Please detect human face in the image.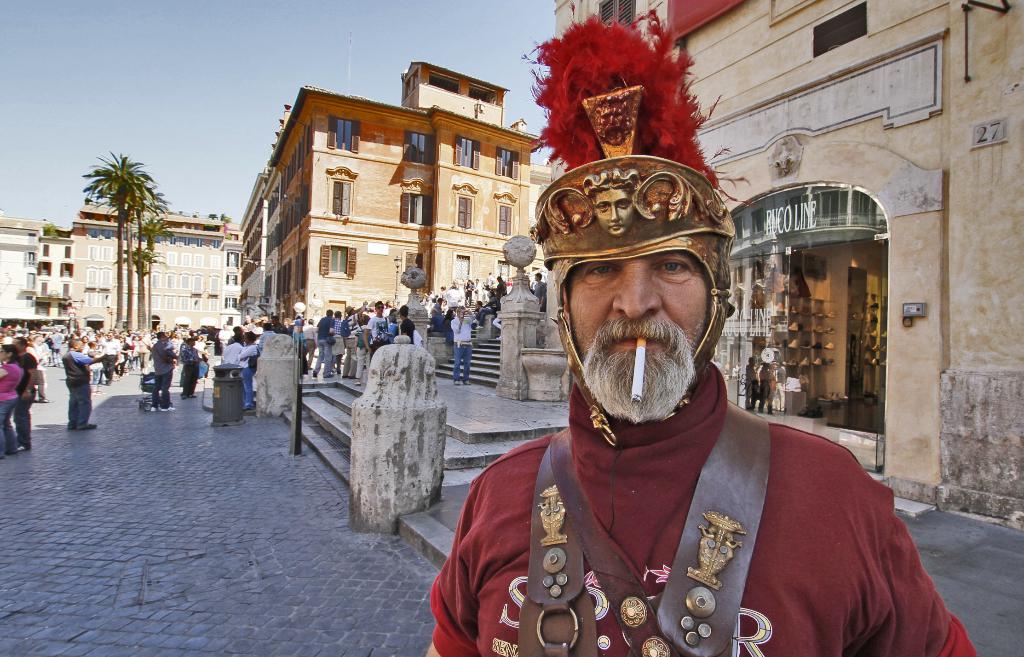
bbox=[454, 280, 458, 285].
